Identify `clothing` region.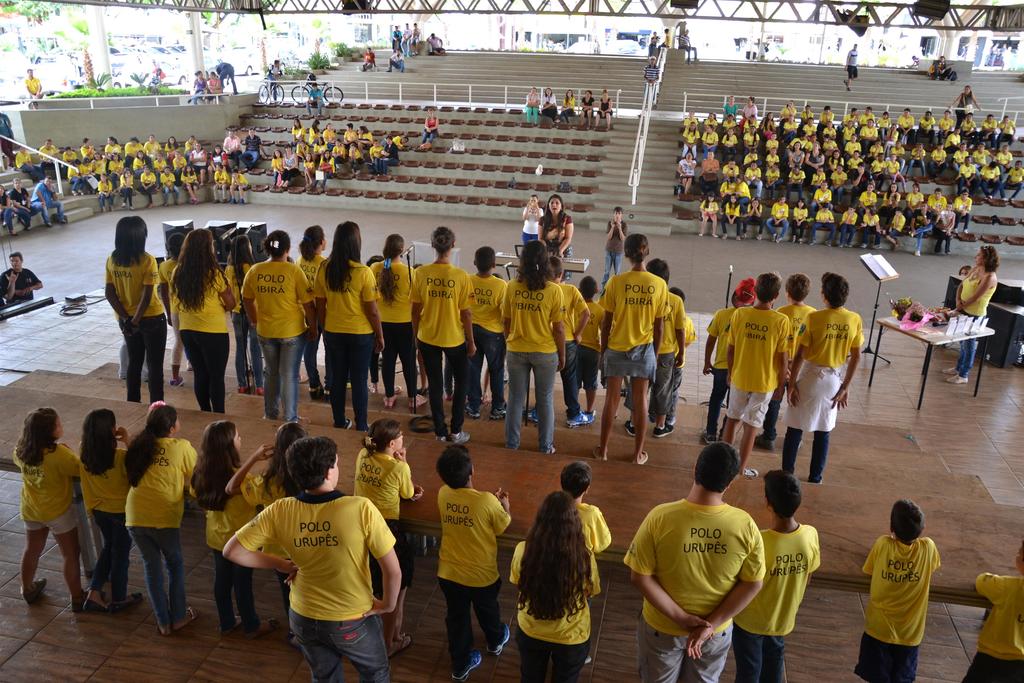
Region: bbox=[195, 76, 211, 94].
